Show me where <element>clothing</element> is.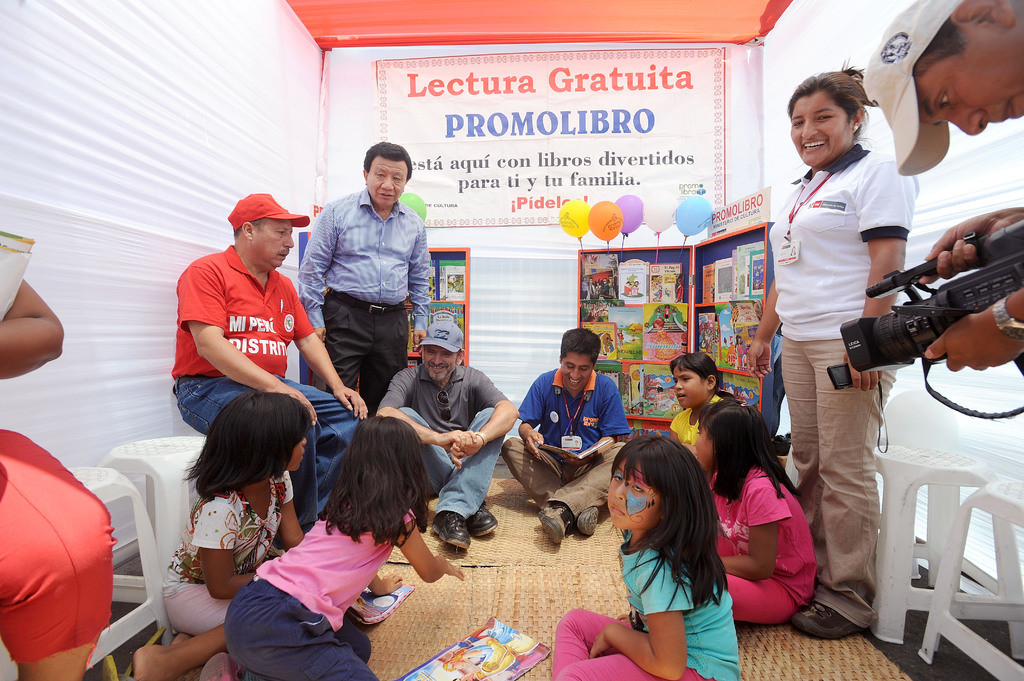
<element>clothing</element> is at select_region(0, 429, 119, 671).
